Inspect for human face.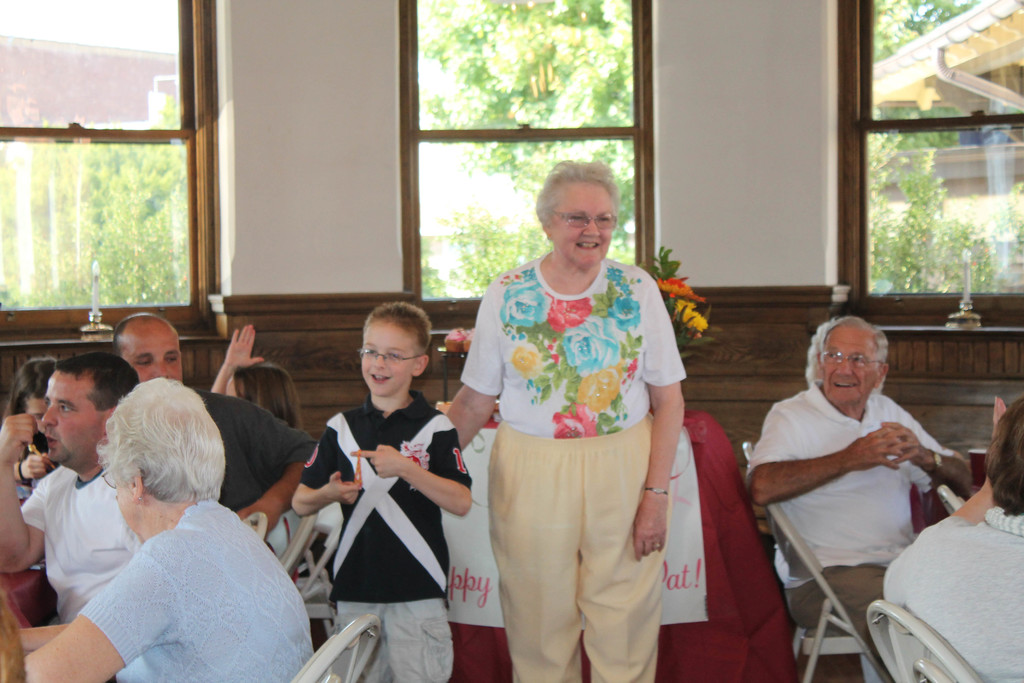
Inspection: locate(42, 372, 105, 466).
